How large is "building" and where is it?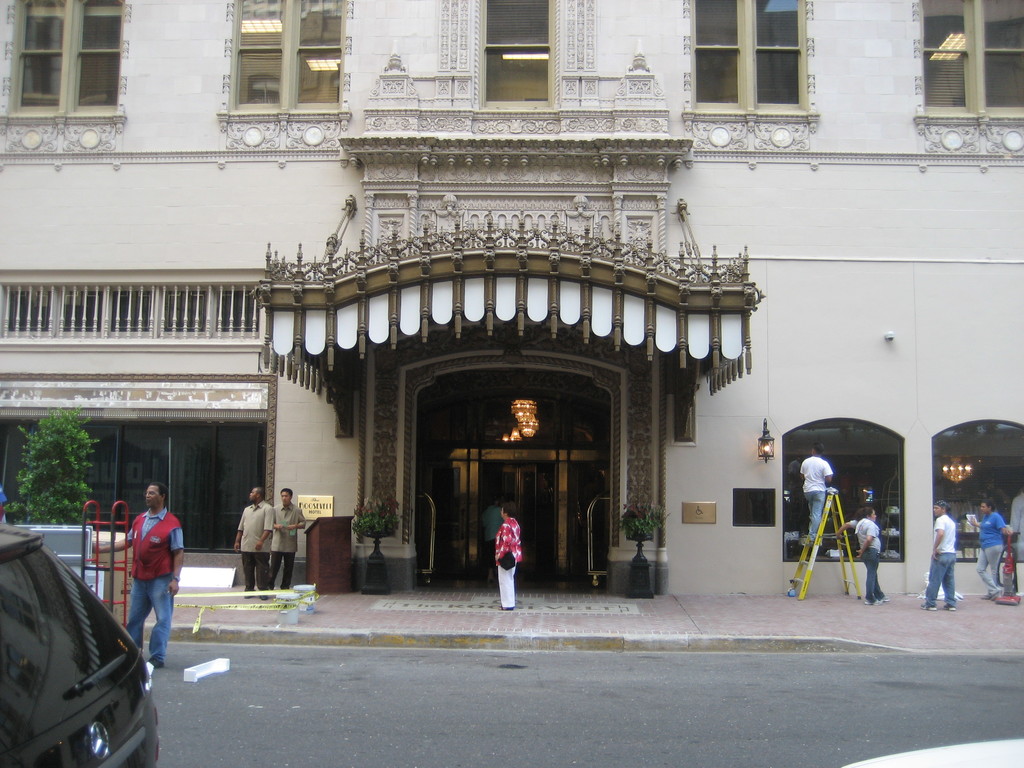
Bounding box: <region>0, 0, 1023, 595</region>.
